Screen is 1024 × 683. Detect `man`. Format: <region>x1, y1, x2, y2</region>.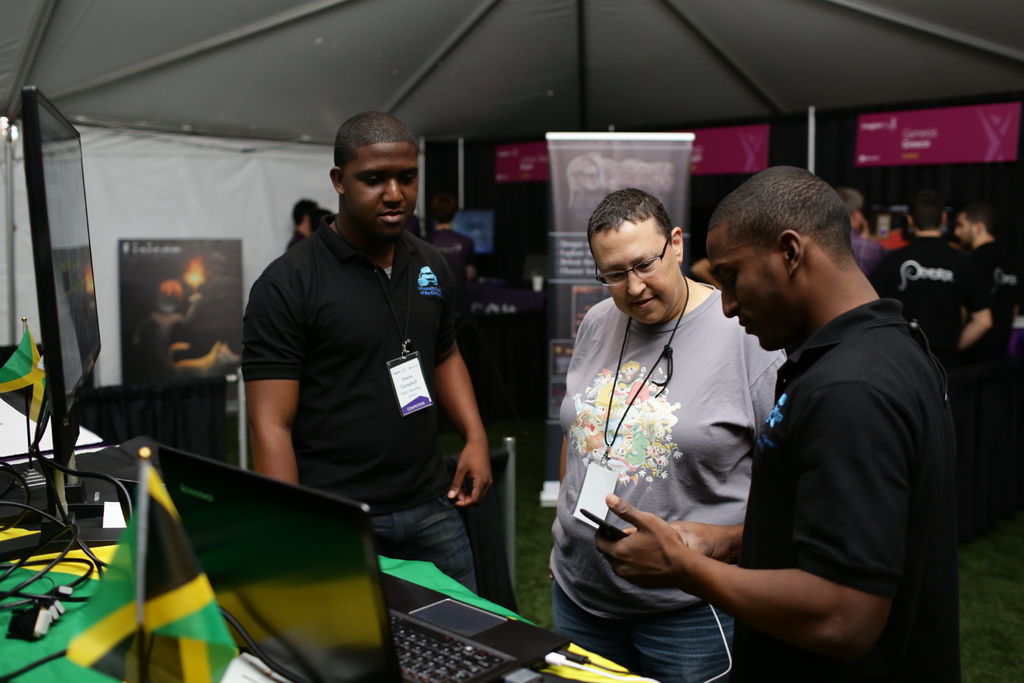
<region>874, 208, 911, 250</region>.
